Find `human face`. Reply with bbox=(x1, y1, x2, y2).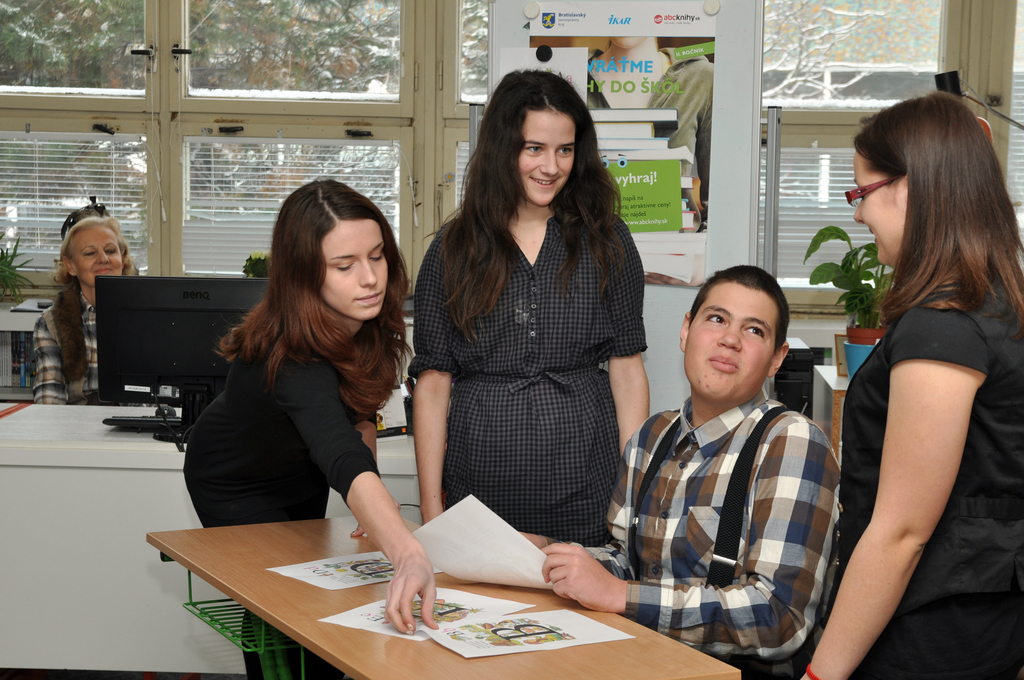
bbox=(845, 140, 908, 270).
